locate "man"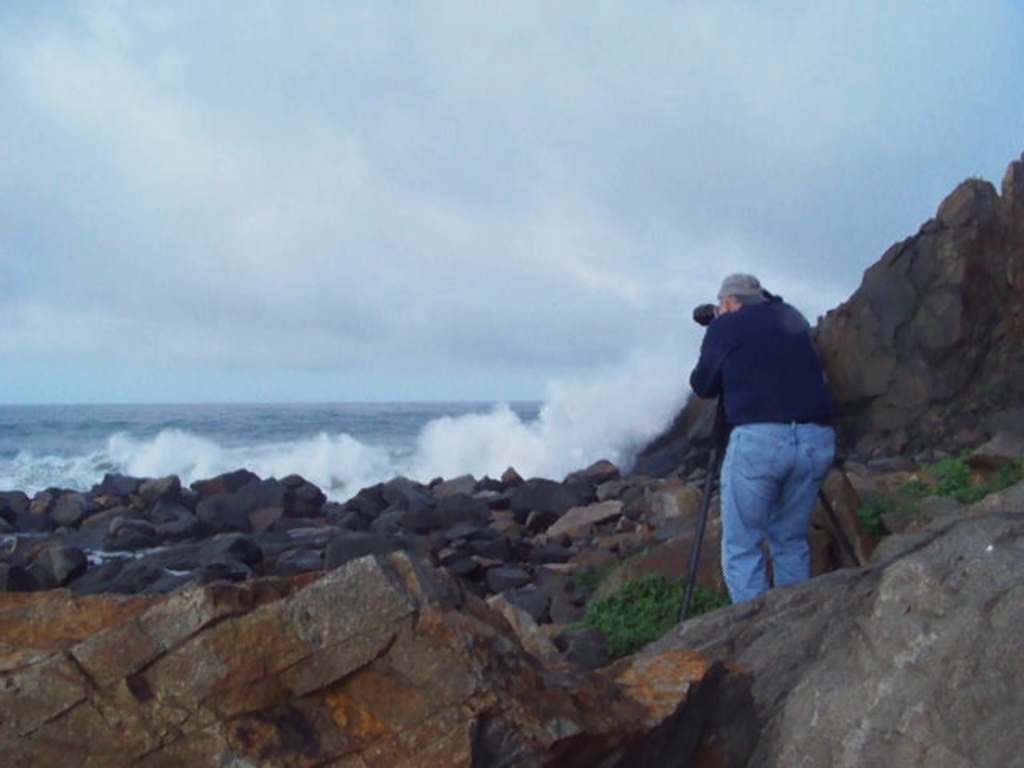
select_region(688, 262, 846, 610)
